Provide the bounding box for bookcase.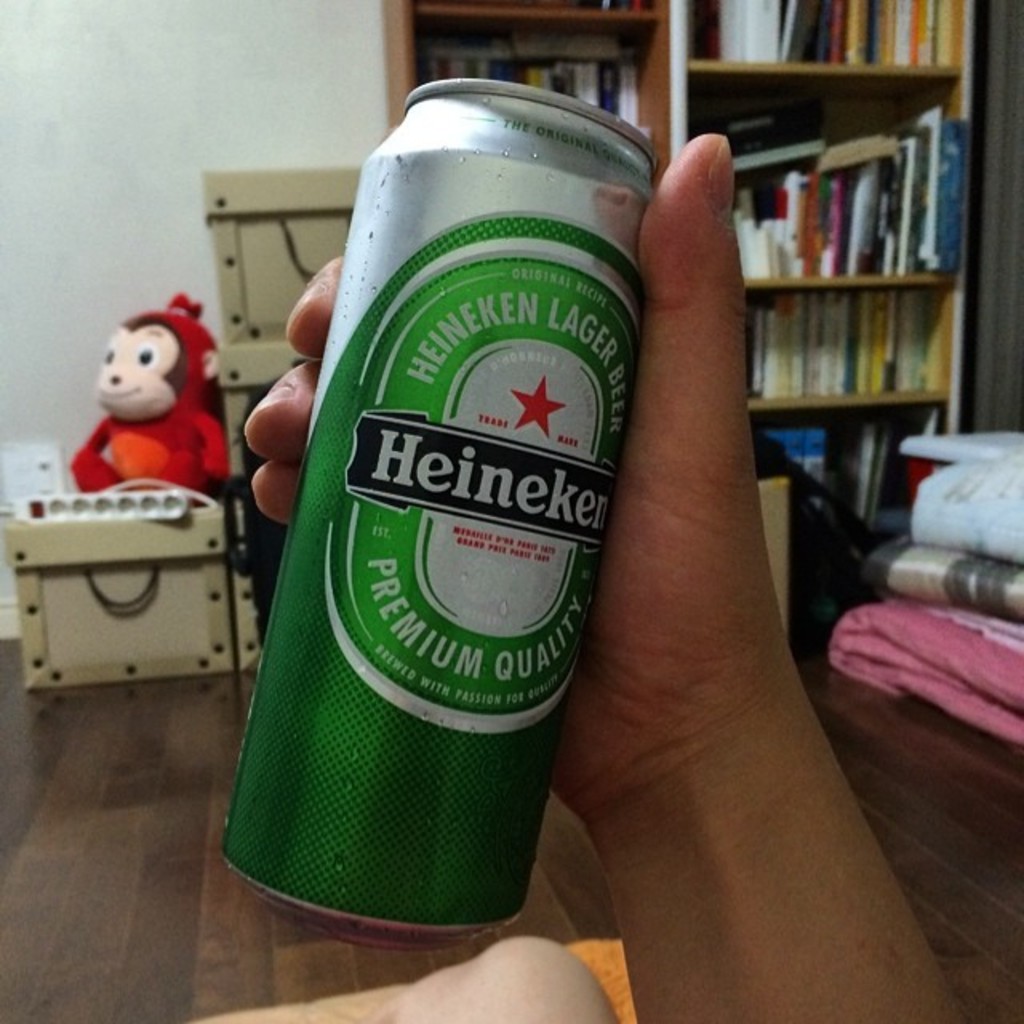
(left=381, top=0, right=995, bottom=531).
